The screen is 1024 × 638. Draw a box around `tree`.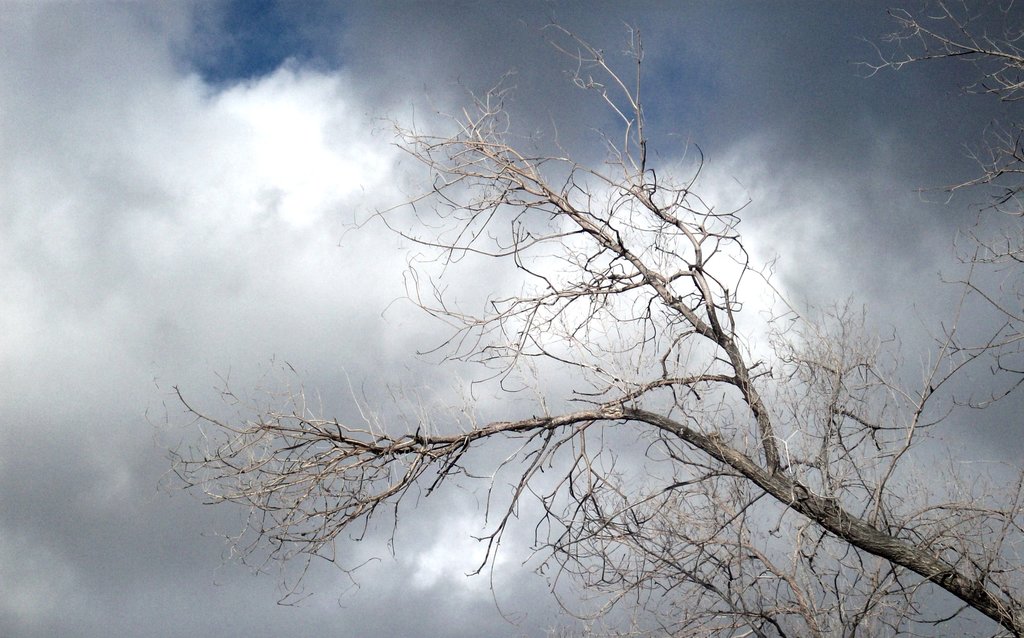
252 12 967 621.
